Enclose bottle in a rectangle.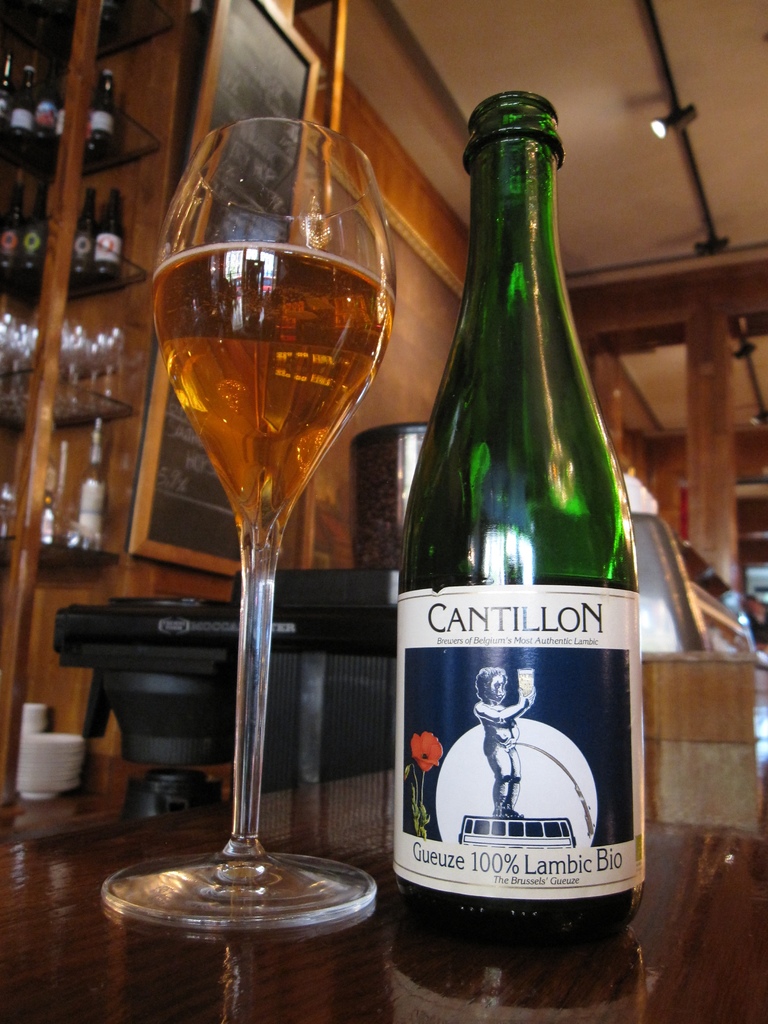
<bbox>86, 73, 132, 168</bbox>.
